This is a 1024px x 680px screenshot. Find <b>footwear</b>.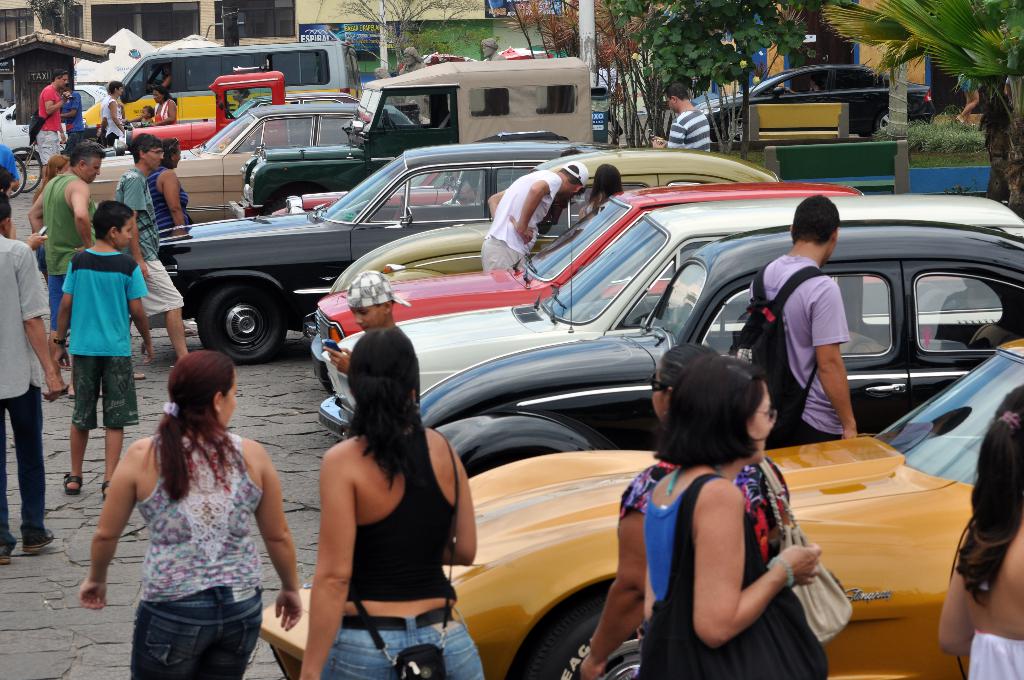
Bounding box: (x1=60, y1=470, x2=86, y2=498).
